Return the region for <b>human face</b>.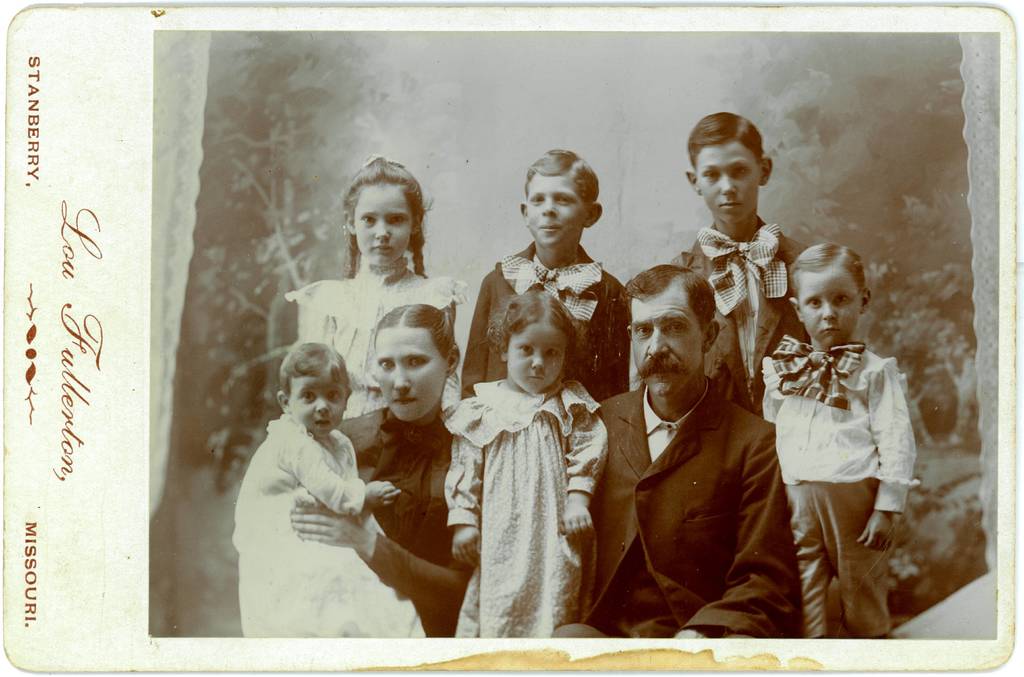
region(528, 178, 584, 243).
